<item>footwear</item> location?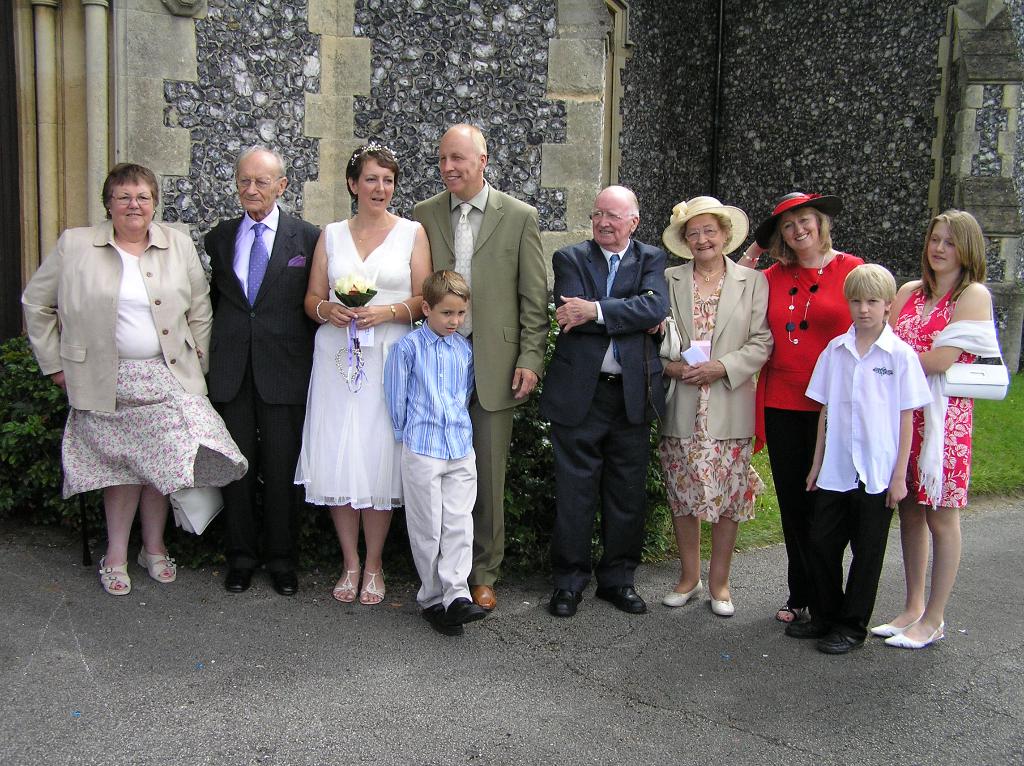
Rect(100, 554, 128, 594)
